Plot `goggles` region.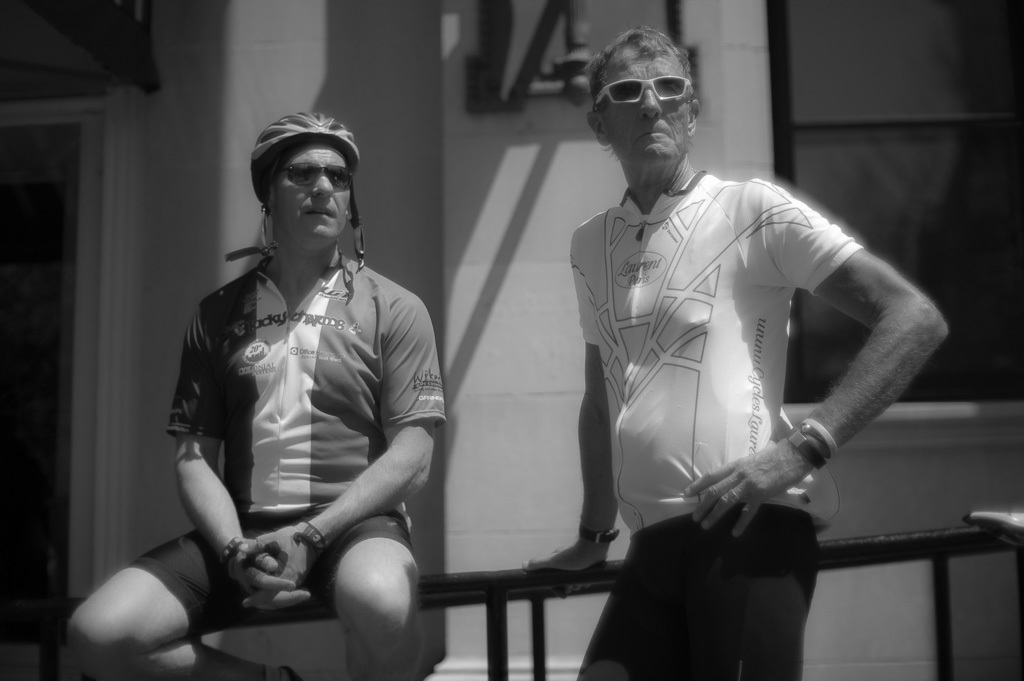
Plotted at [277, 160, 356, 186].
